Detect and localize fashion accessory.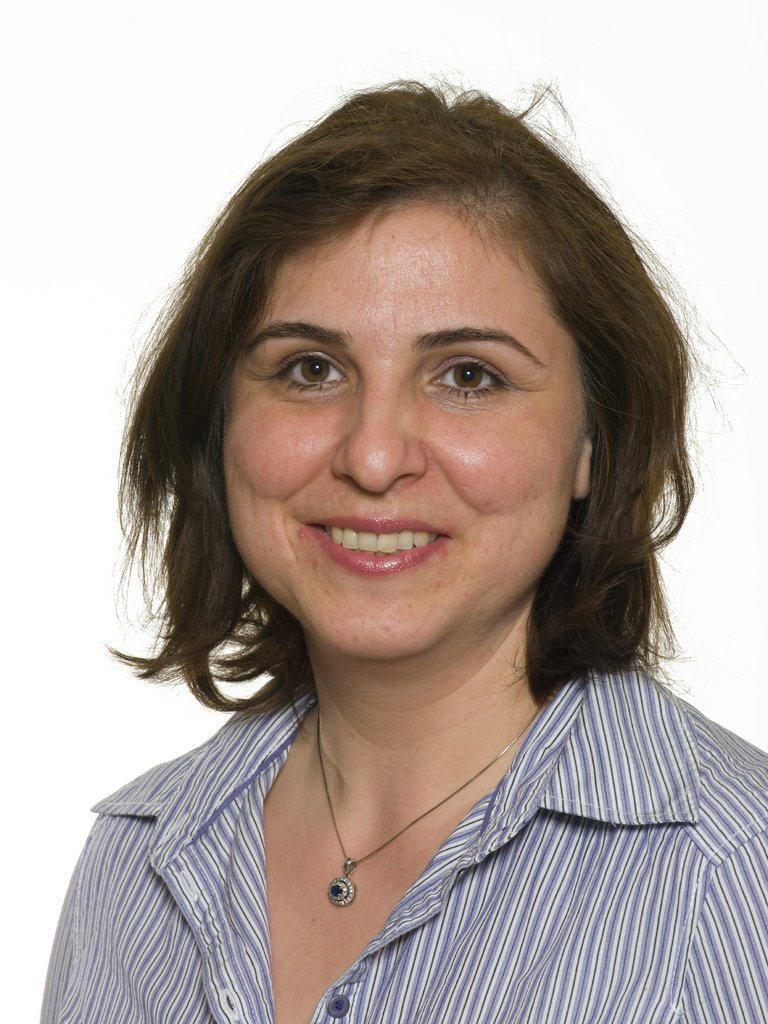
Localized at crop(320, 698, 551, 911).
